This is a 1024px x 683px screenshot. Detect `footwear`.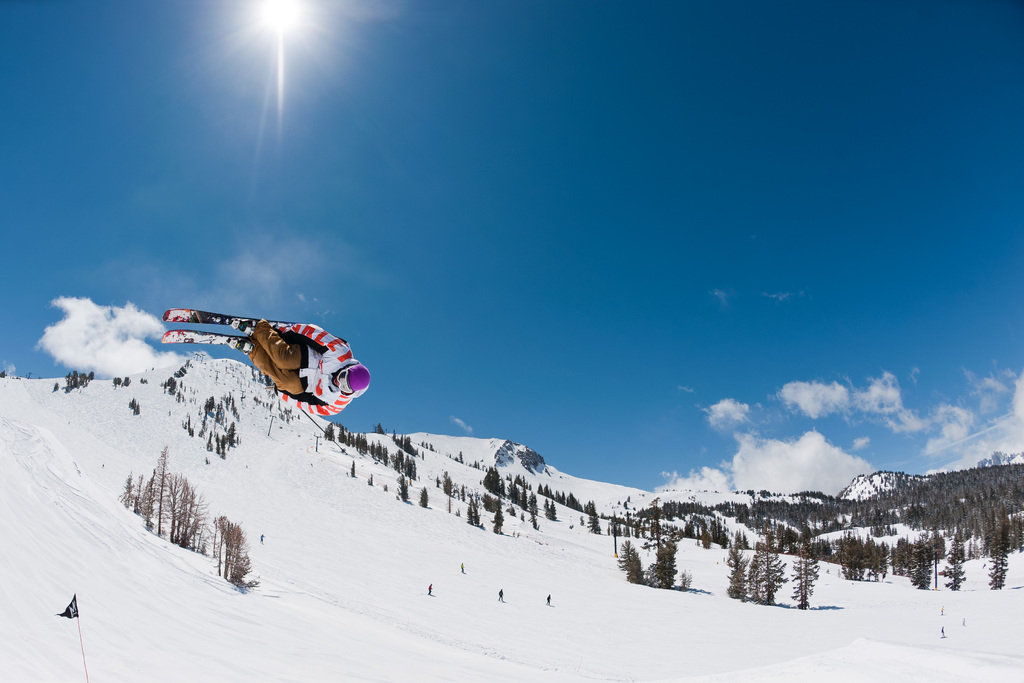
bbox=[241, 321, 257, 336].
